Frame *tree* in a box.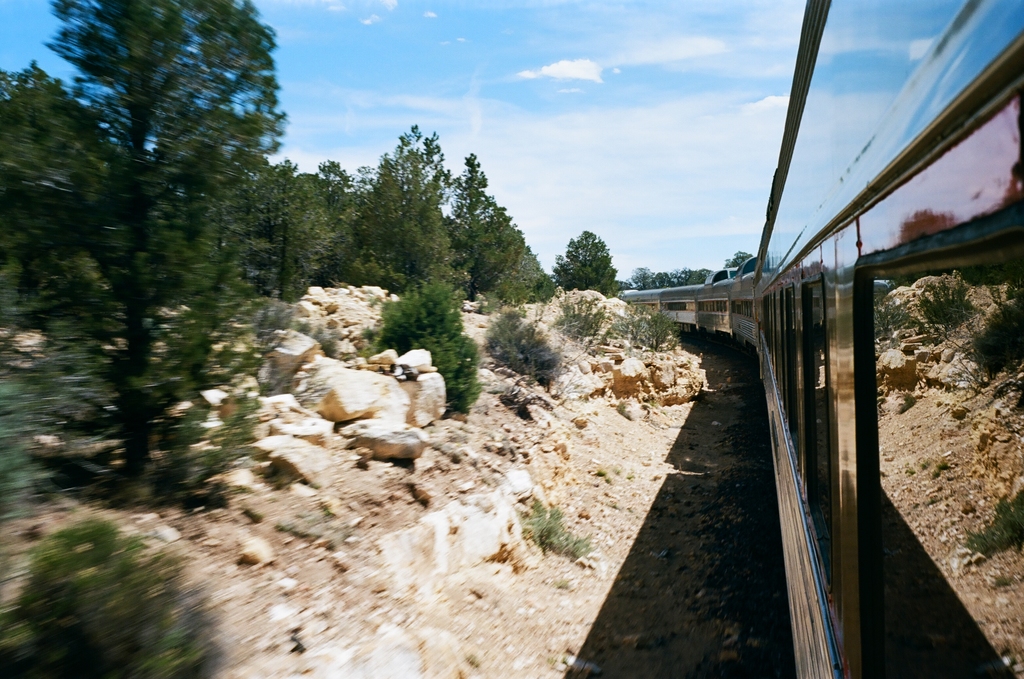
left=16, top=13, right=287, bottom=532.
